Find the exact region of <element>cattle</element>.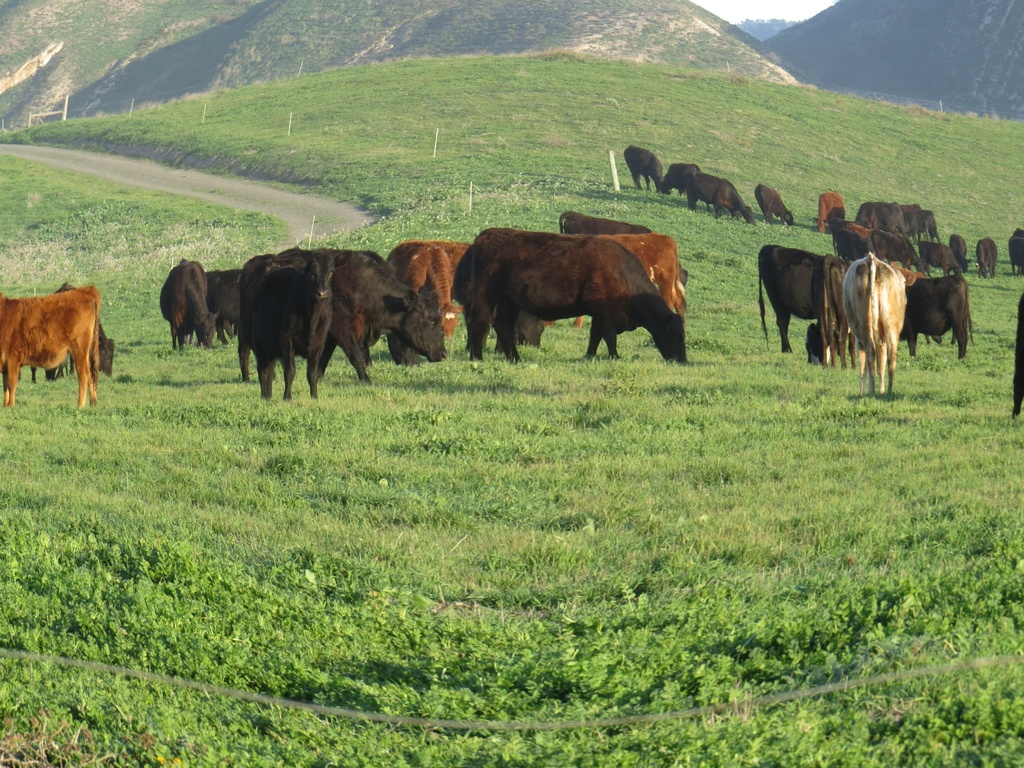
Exact region: bbox=[867, 226, 921, 271].
